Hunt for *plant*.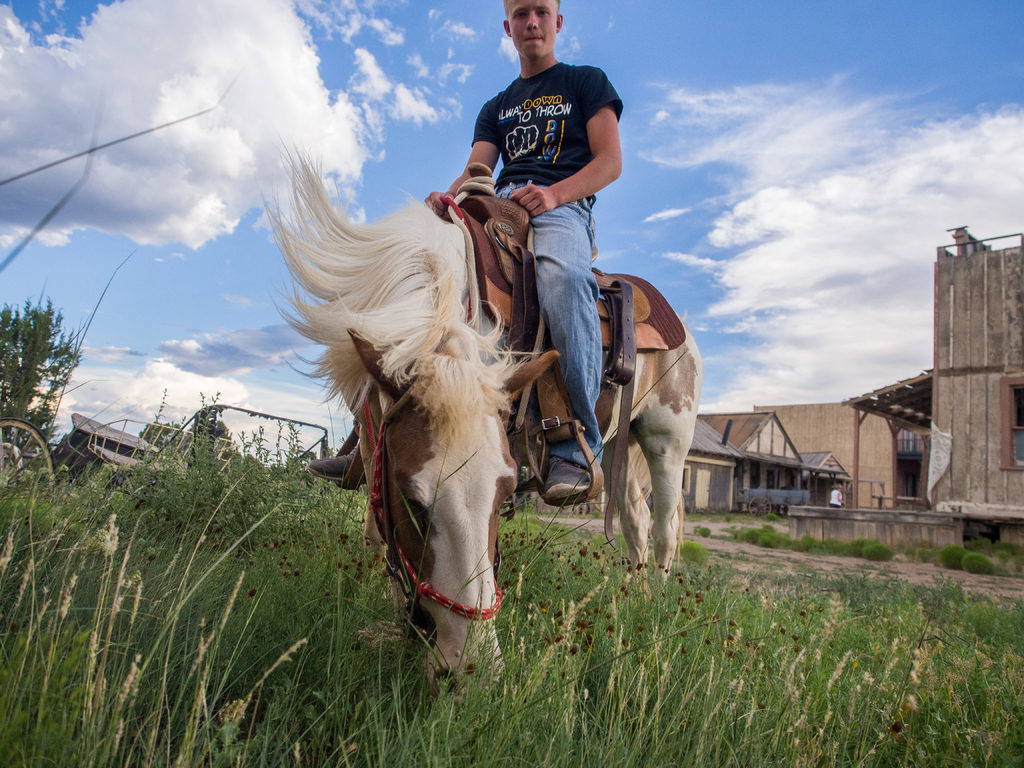
Hunted down at box(814, 536, 837, 555).
